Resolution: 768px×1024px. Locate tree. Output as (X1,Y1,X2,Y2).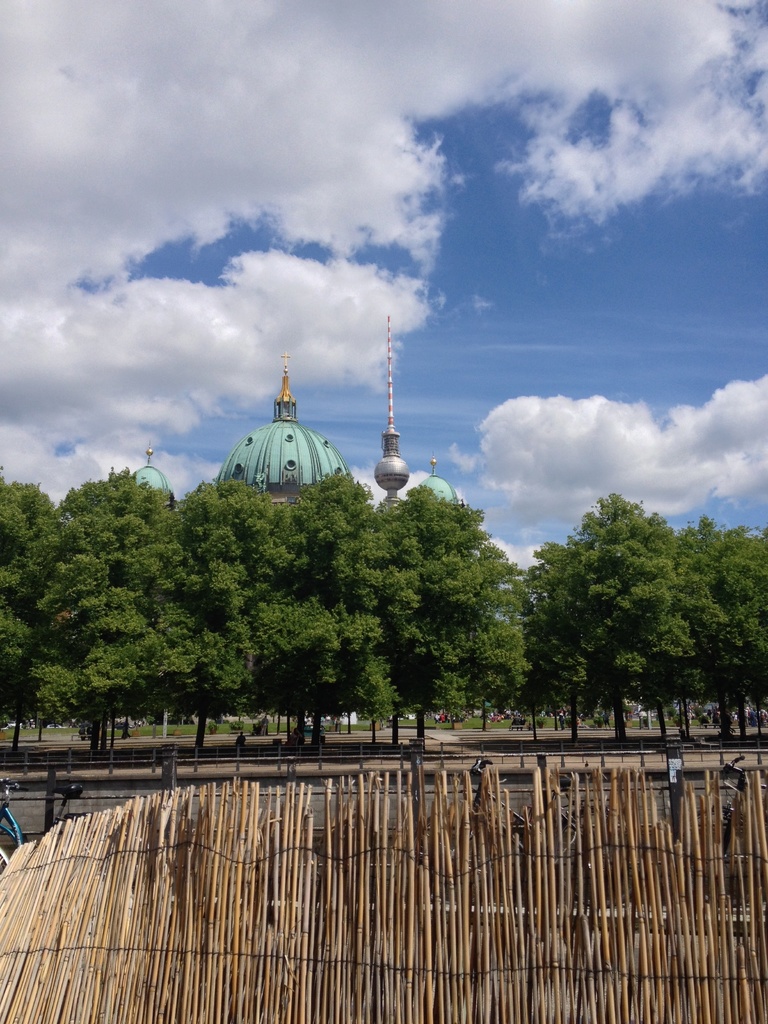
(0,449,44,751).
